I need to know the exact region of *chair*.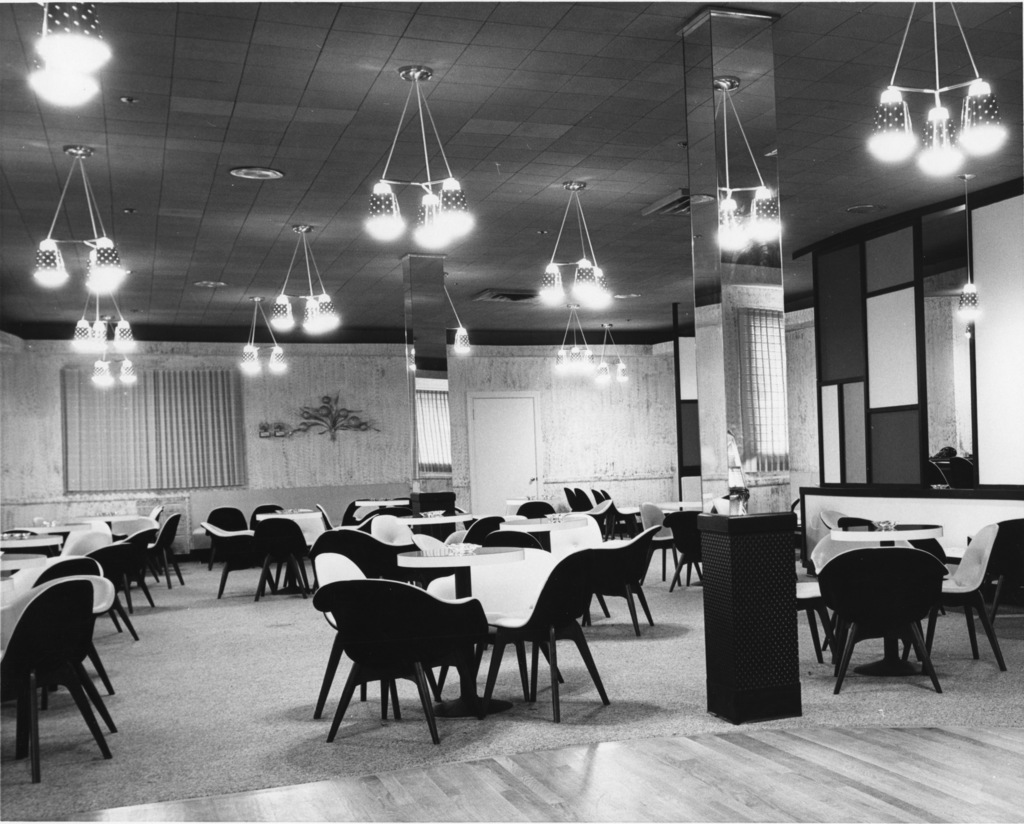
Region: 667/507/718/590.
